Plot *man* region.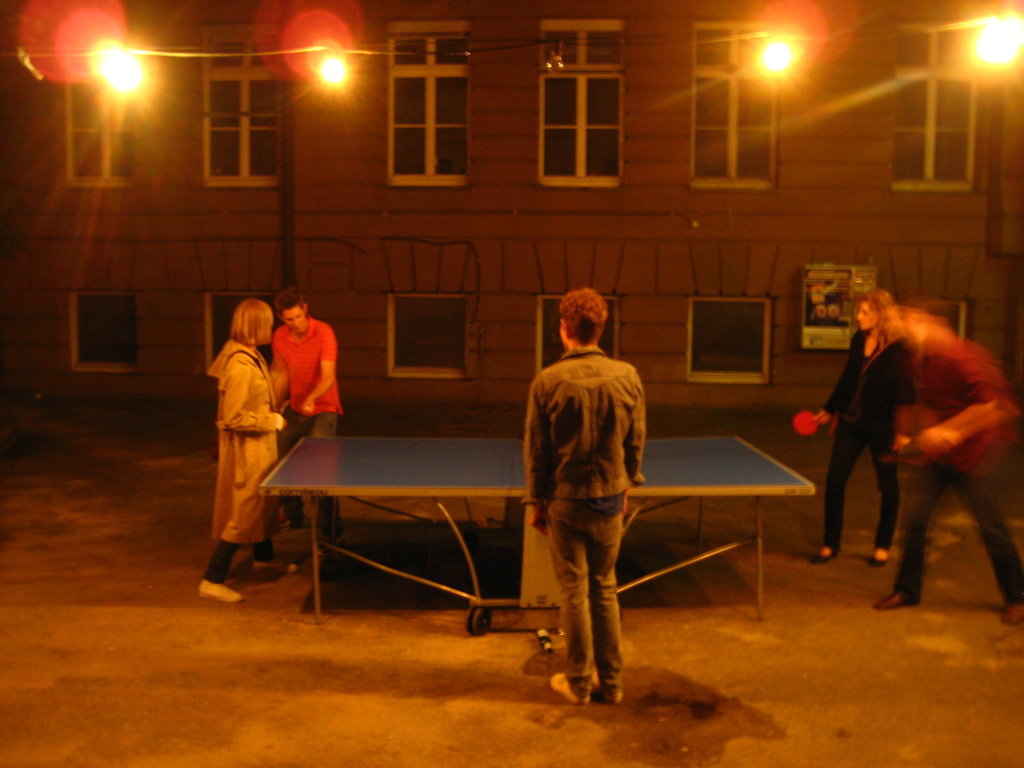
Plotted at crop(863, 287, 1023, 627).
